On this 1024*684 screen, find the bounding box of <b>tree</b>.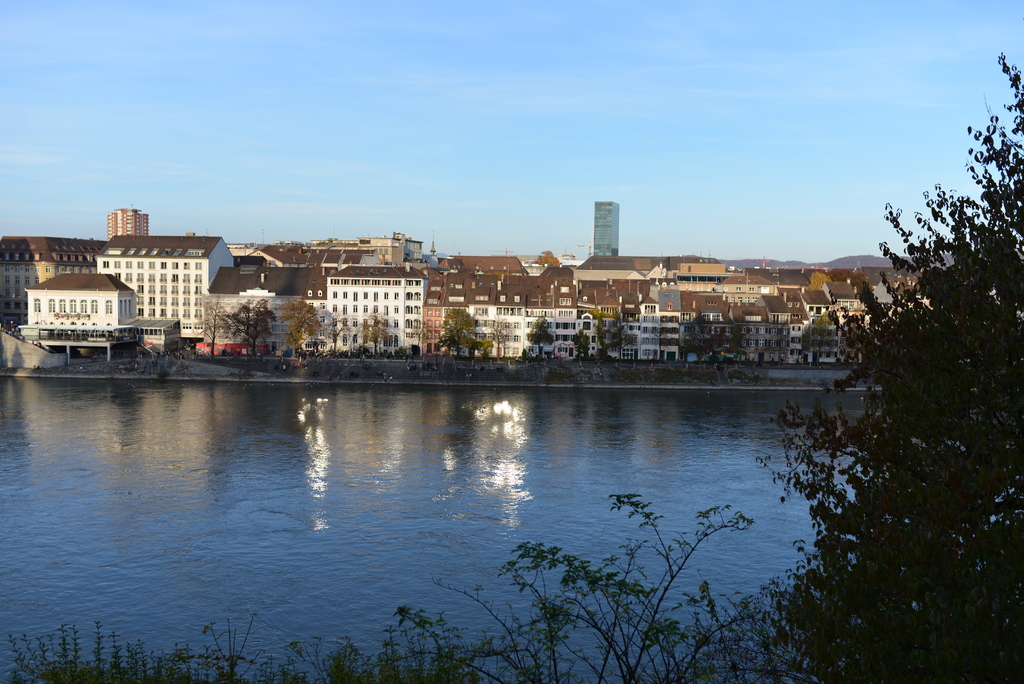
Bounding box: {"x1": 520, "y1": 309, "x2": 558, "y2": 372}.
